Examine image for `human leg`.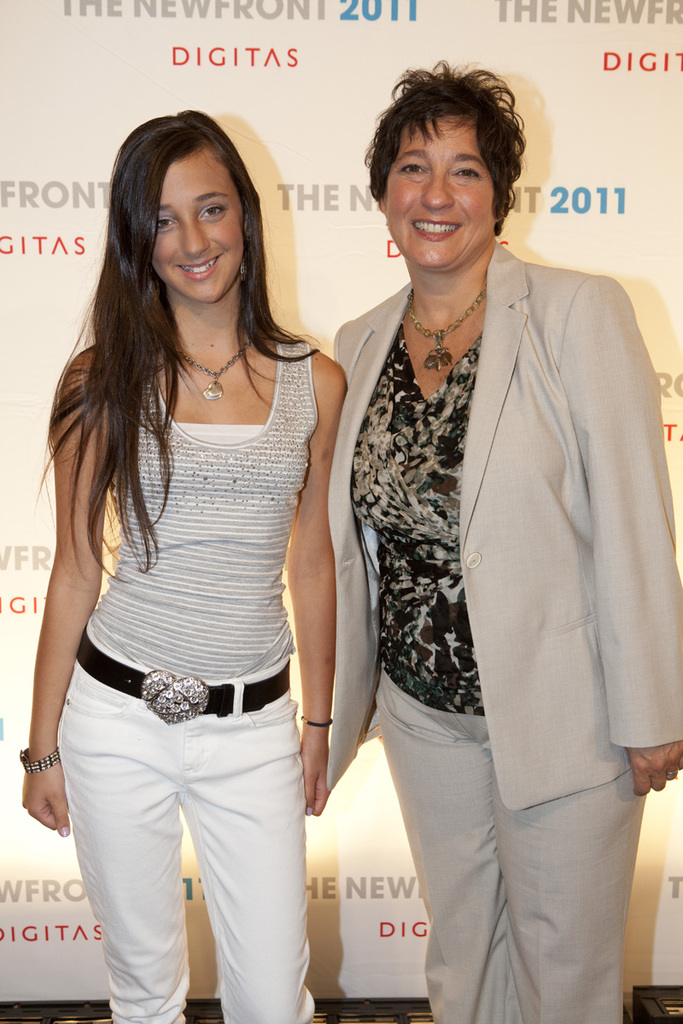
Examination result: x1=32, y1=651, x2=319, y2=1023.
